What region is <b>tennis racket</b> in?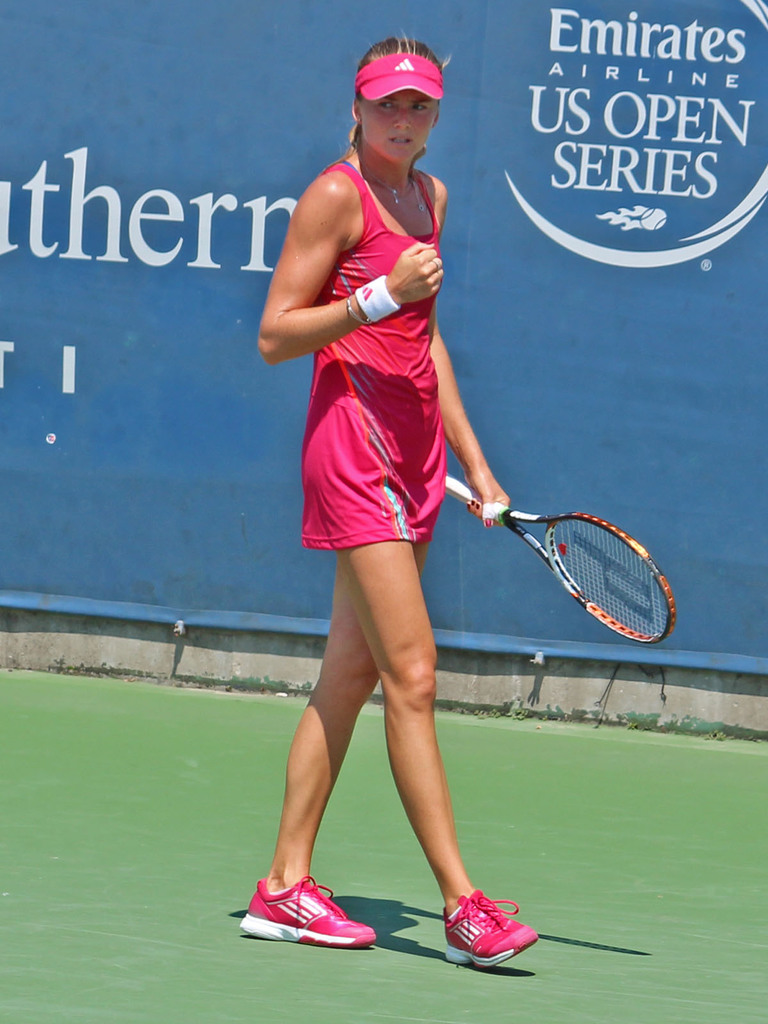
pyautogui.locateOnScreen(446, 476, 676, 644).
